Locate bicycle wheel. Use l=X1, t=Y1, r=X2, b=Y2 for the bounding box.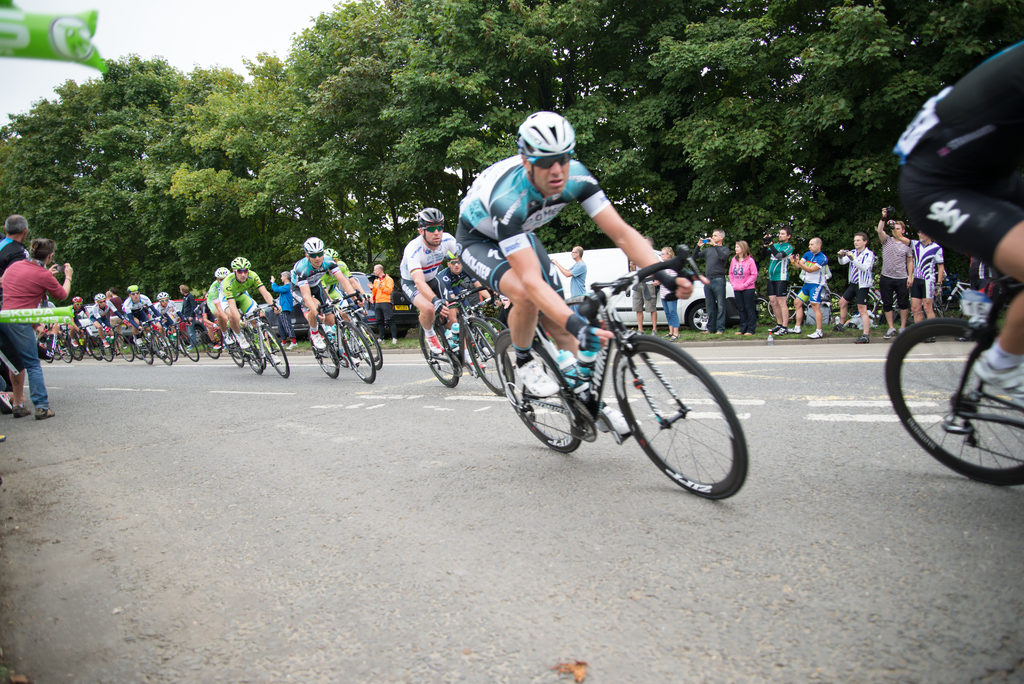
l=52, t=336, r=73, b=366.
